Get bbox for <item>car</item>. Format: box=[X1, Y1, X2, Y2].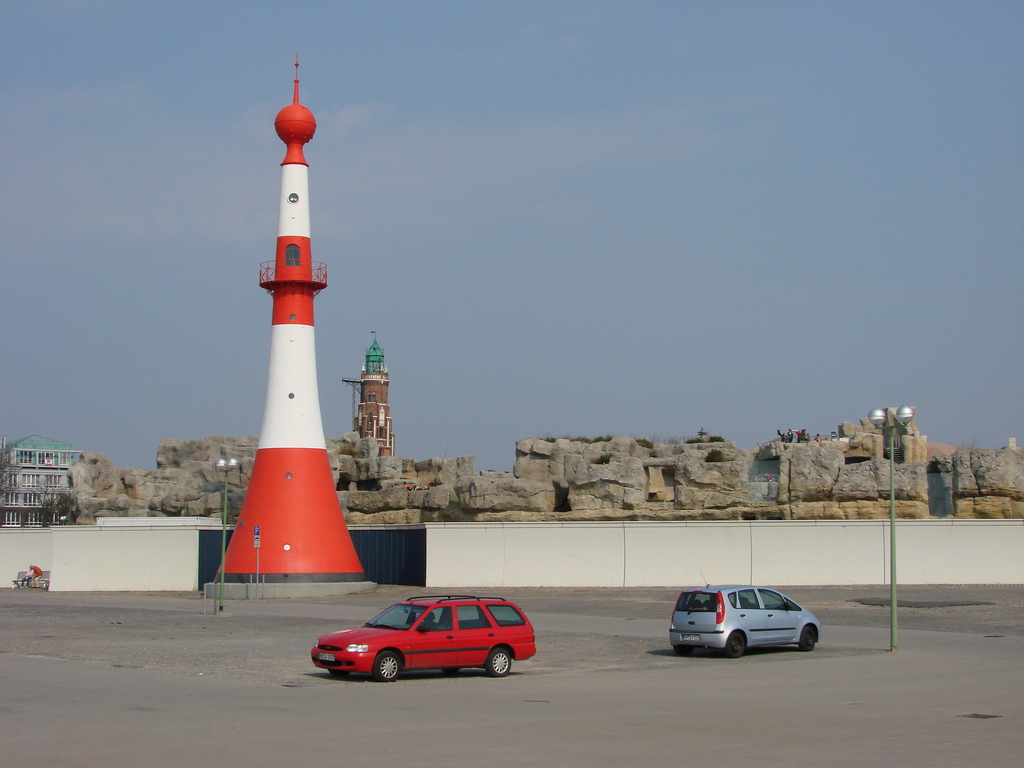
box=[307, 588, 552, 689].
